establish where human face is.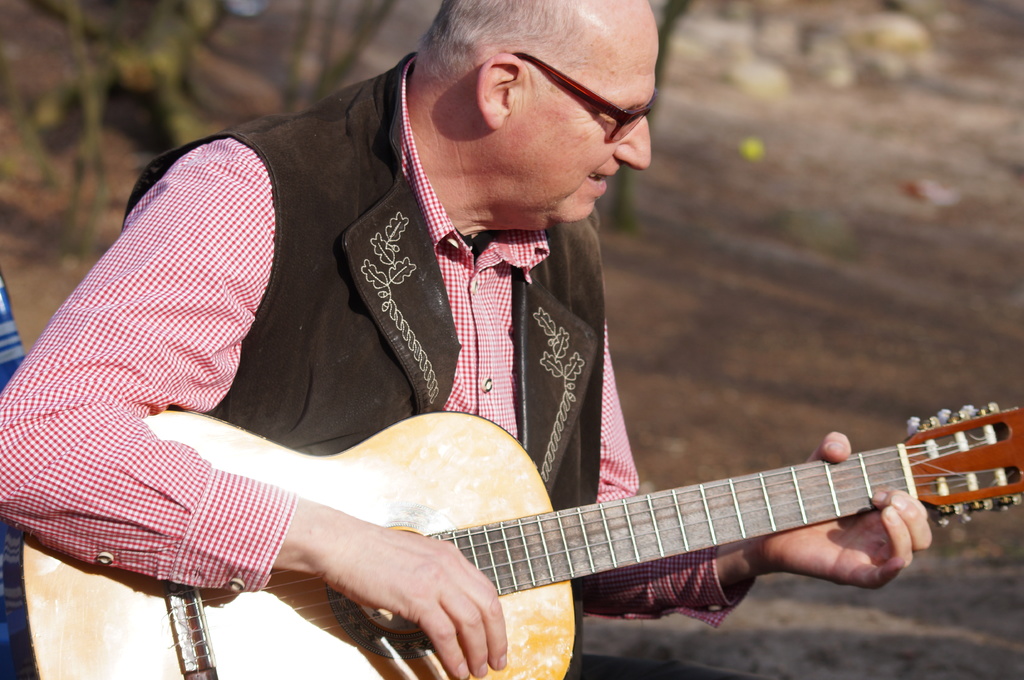
Established at rect(510, 17, 652, 227).
